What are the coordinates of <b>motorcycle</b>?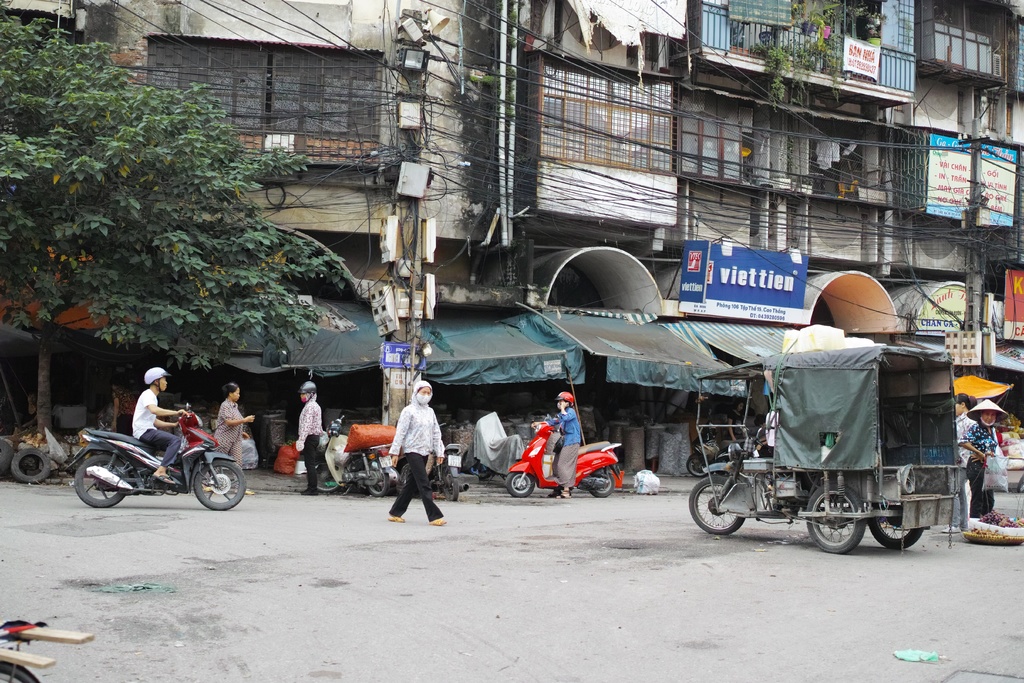
bbox=(57, 420, 244, 517).
